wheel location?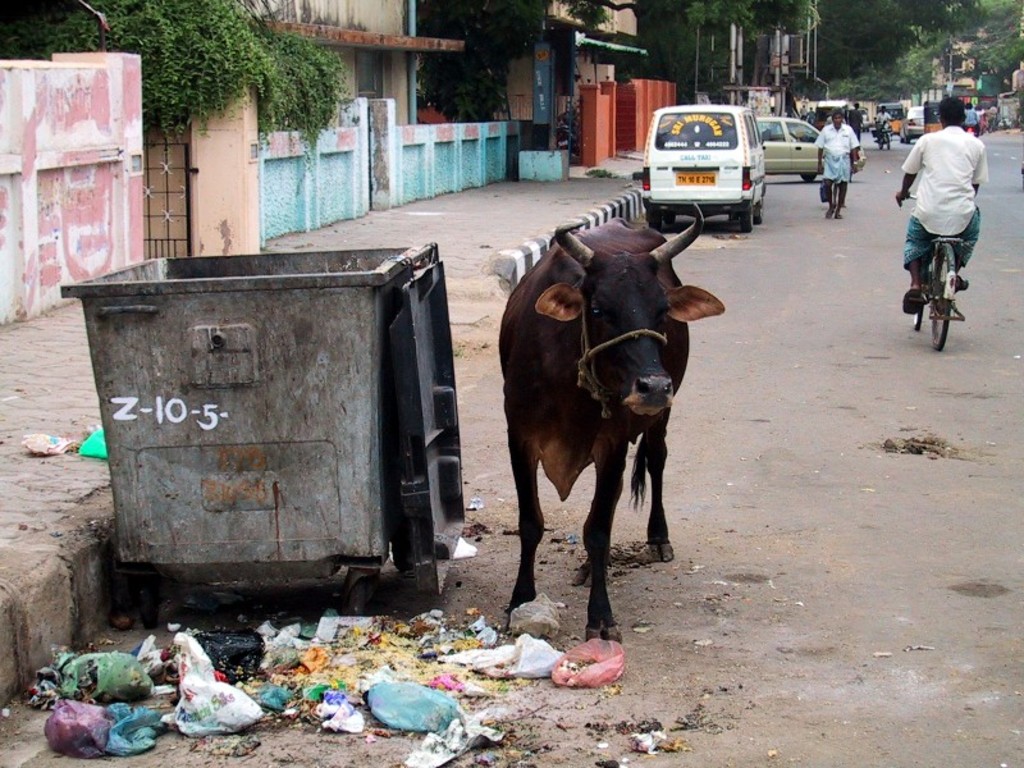
box(733, 207, 748, 236)
